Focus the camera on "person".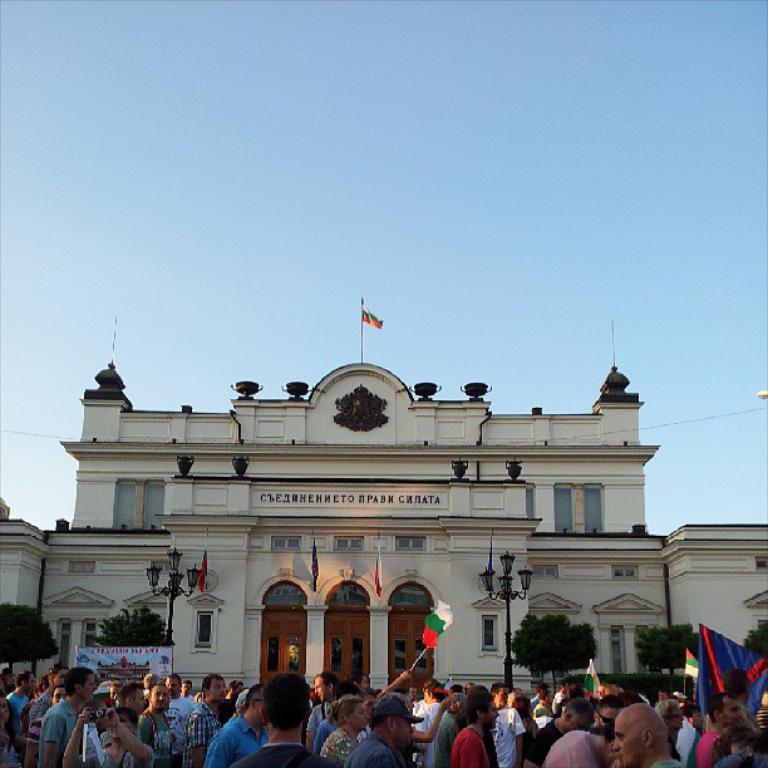
Focus region: BBox(601, 679, 632, 704).
